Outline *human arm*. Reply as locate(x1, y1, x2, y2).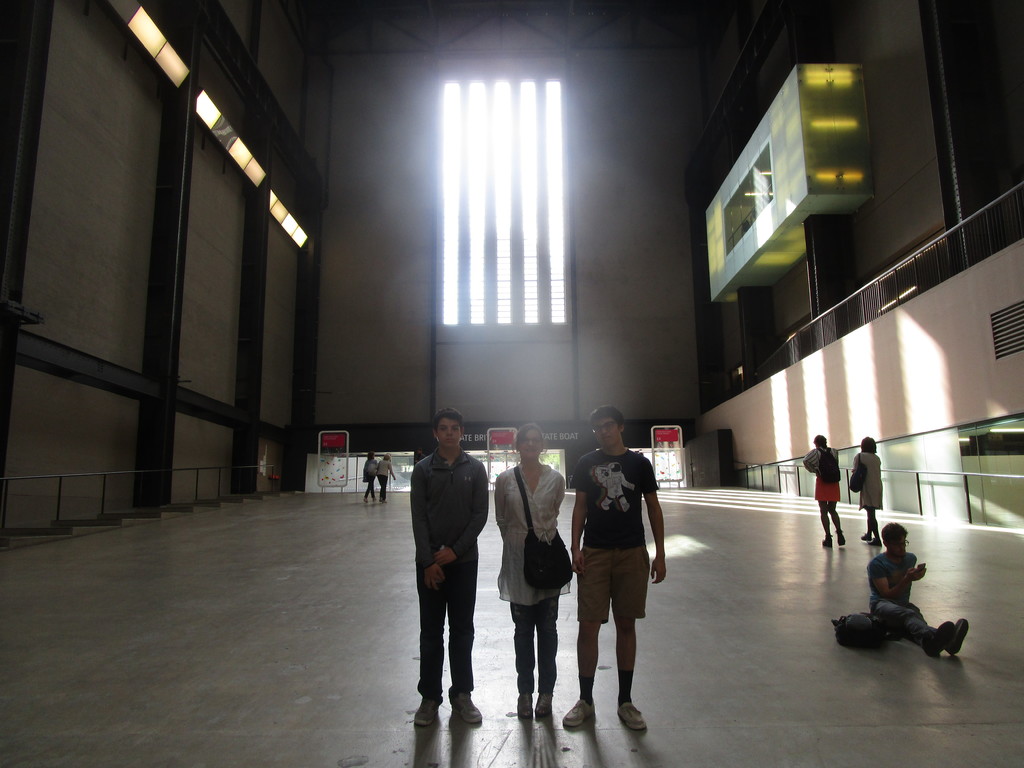
locate(409, 465, 446, 592).
